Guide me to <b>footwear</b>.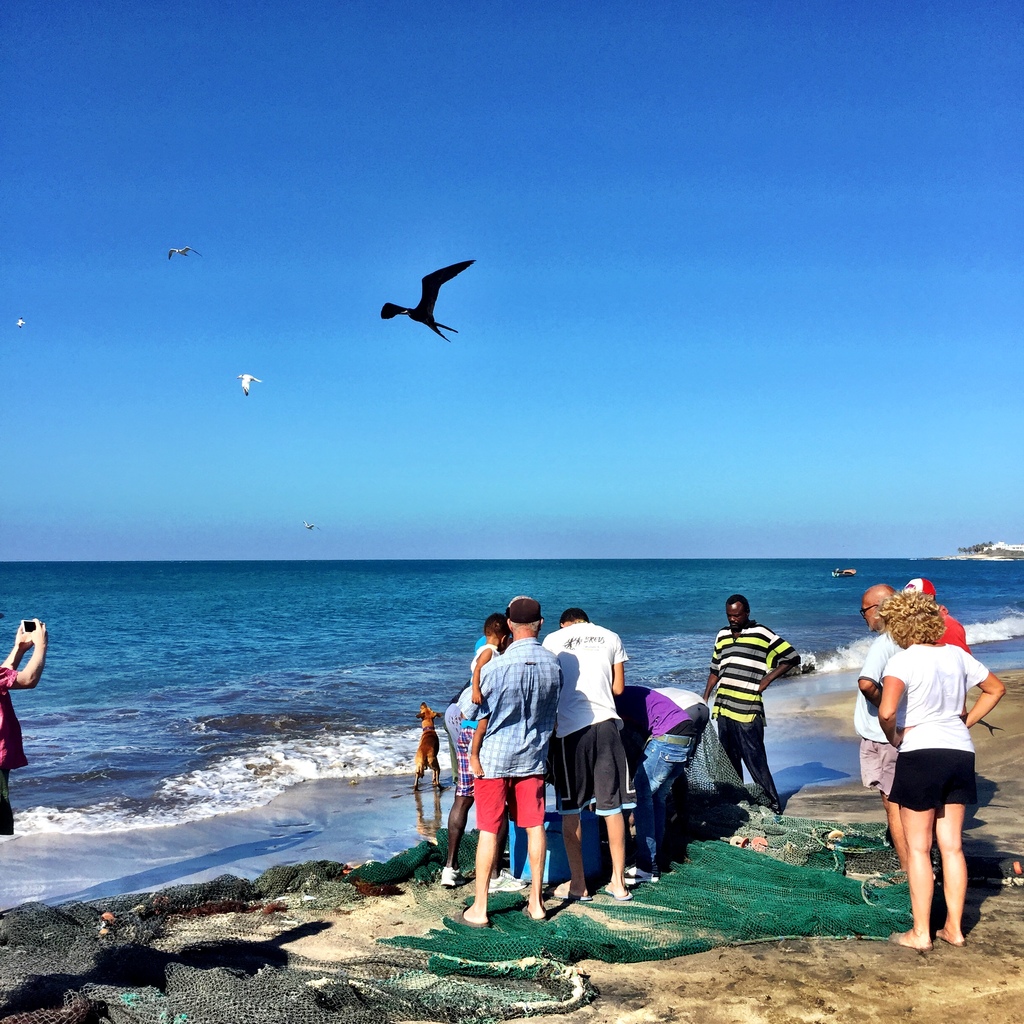
Guidance: (left=436, top=868, right=470, bottom=886).
